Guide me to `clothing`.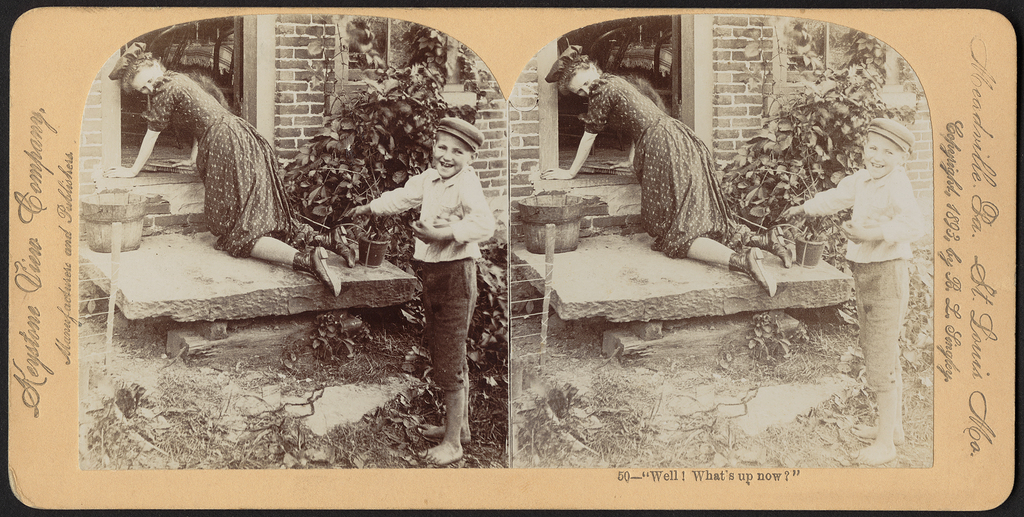
Guidance: left=365, top=165, right=501, bottom=397.
